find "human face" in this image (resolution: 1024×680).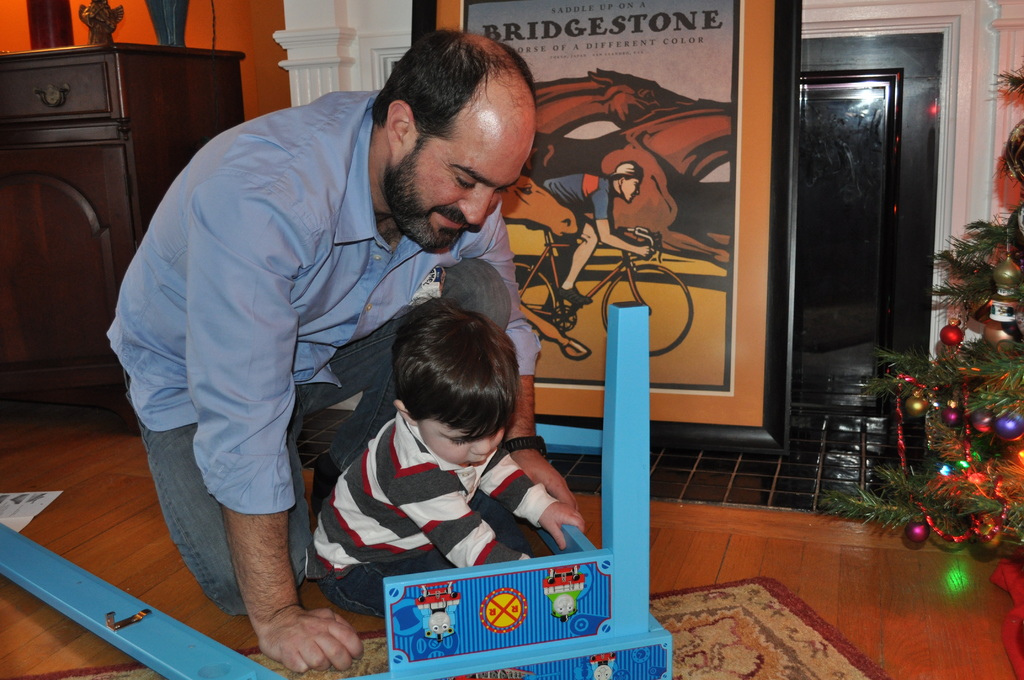
623, 182, 640, 200.
